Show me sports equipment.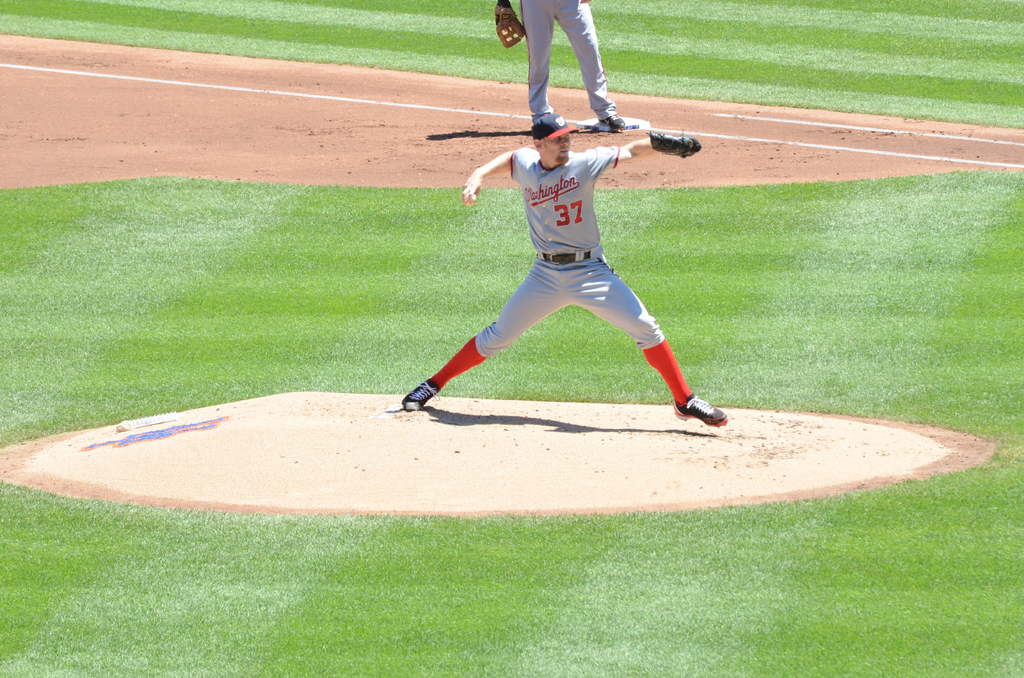
sports equipment is here: 496/0/525/50.
